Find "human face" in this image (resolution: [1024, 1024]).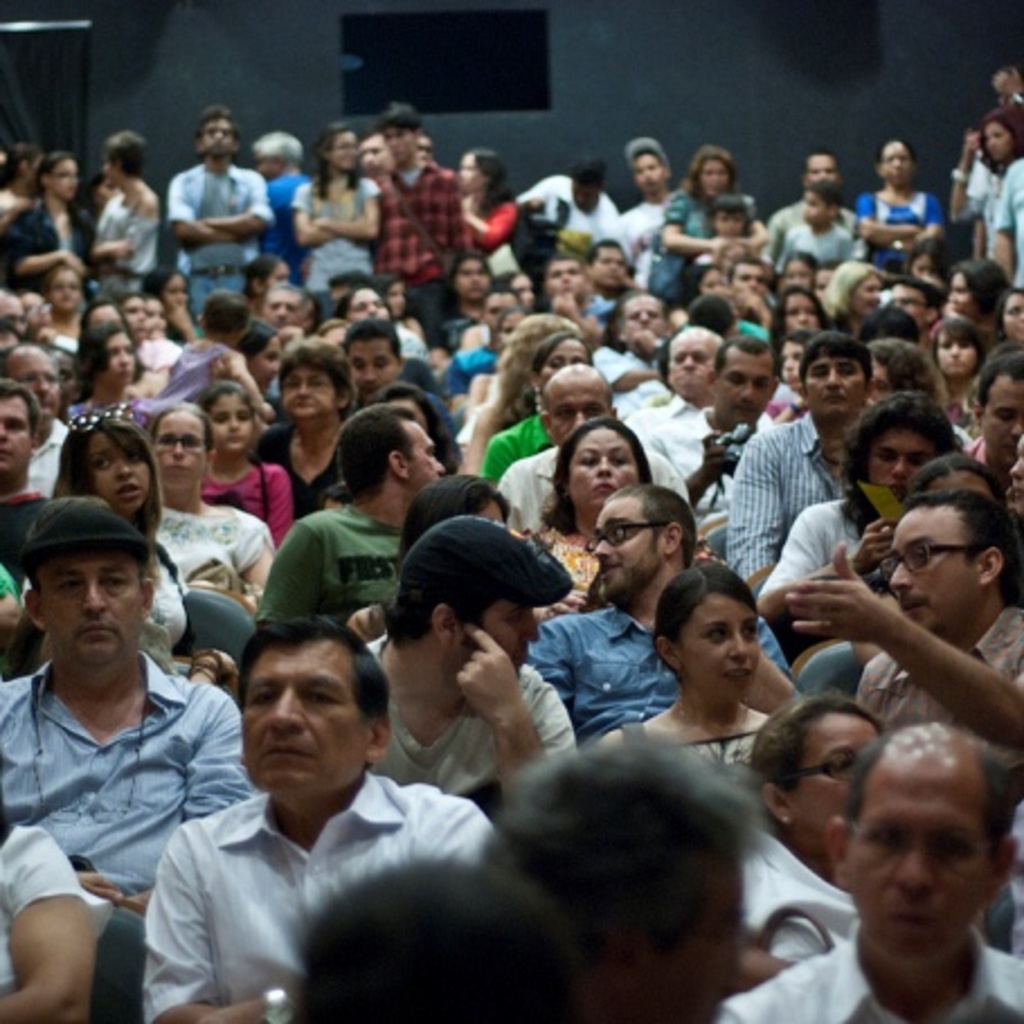
box=[871, 434, 932, 488].
